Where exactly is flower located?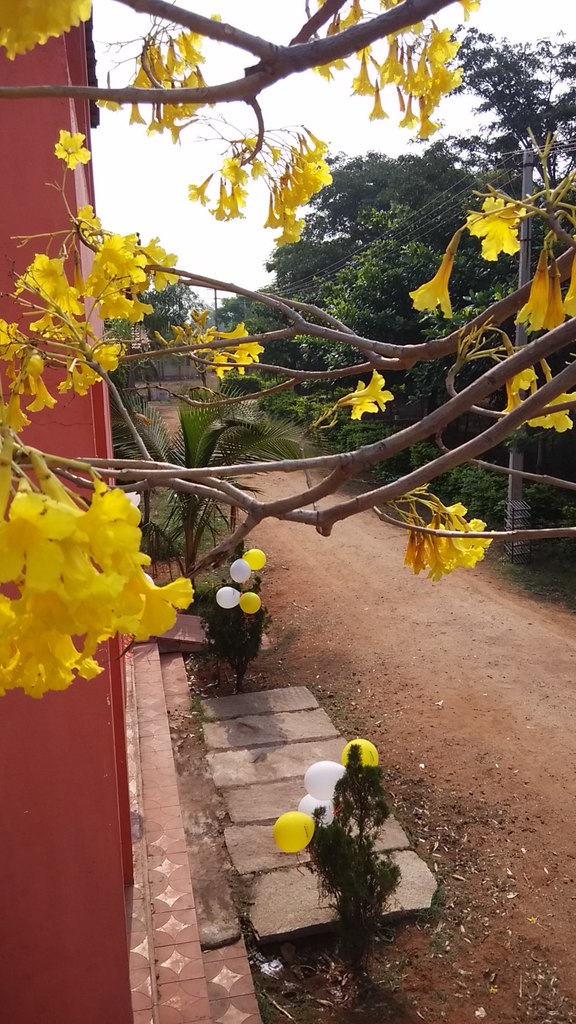
Its bounding box is pyautogui.locateOnScreen(93, 28, 214, 134).
